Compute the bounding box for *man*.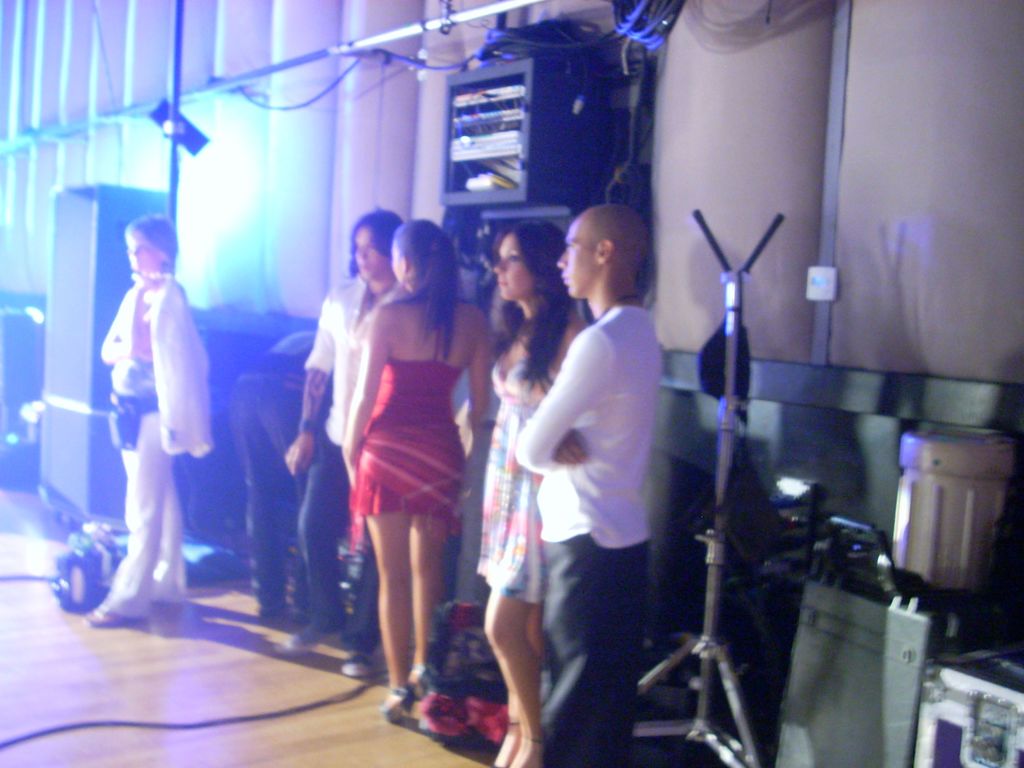
left=282, top=209, right=403, bottom=684.
